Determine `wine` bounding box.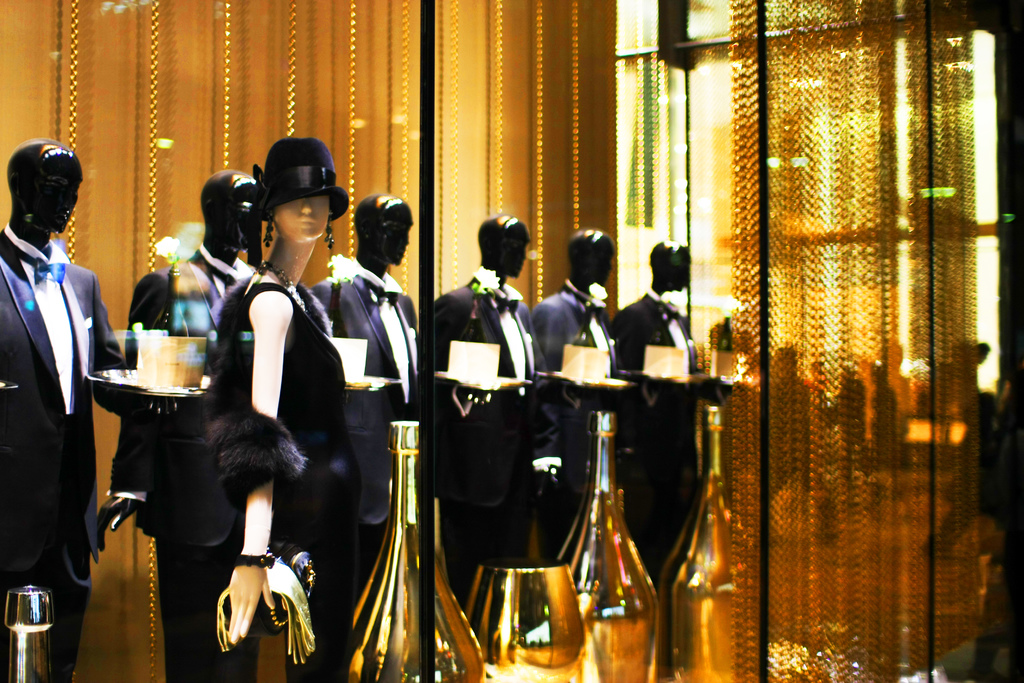
Determined: crop(12, 584, 52, 682).
